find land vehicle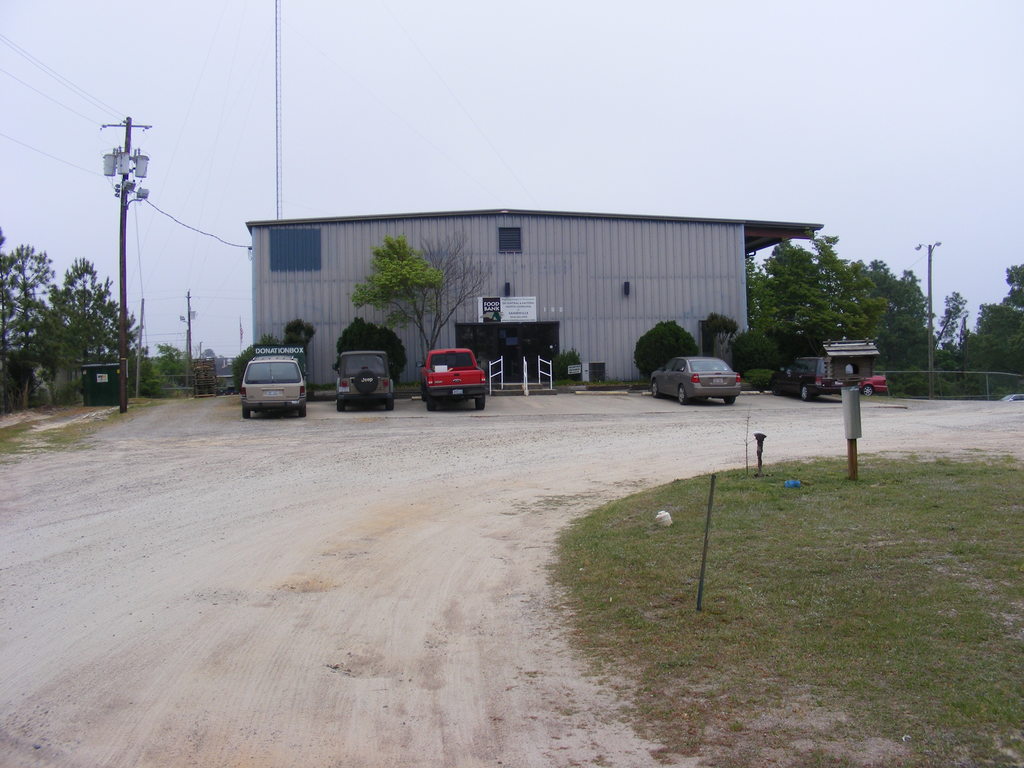
locate(420, 340, 497, 412)
